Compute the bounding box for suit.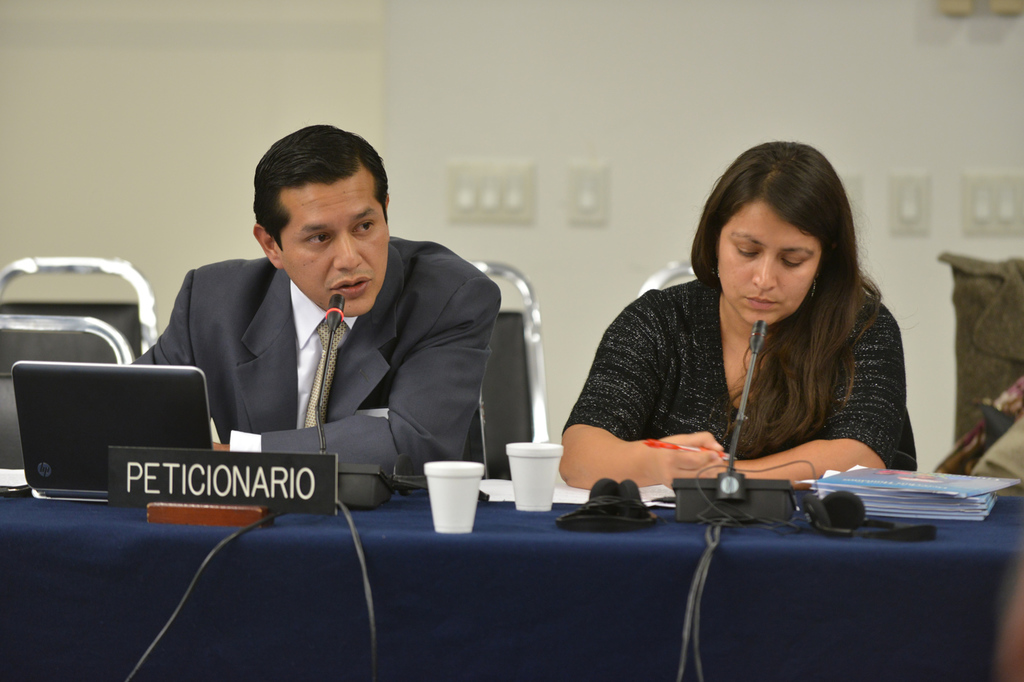
127/234/500/489.
